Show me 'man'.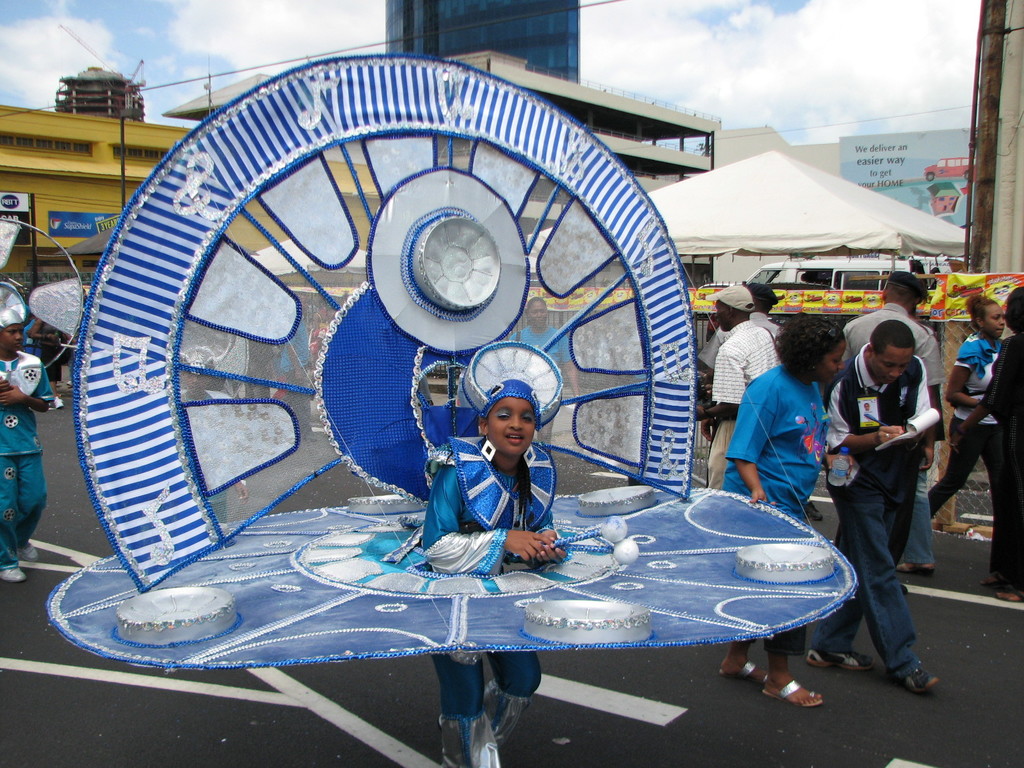
'man' is here: {"x1": 843, "y1": 270, "x2": 942, "y2": 593}.
